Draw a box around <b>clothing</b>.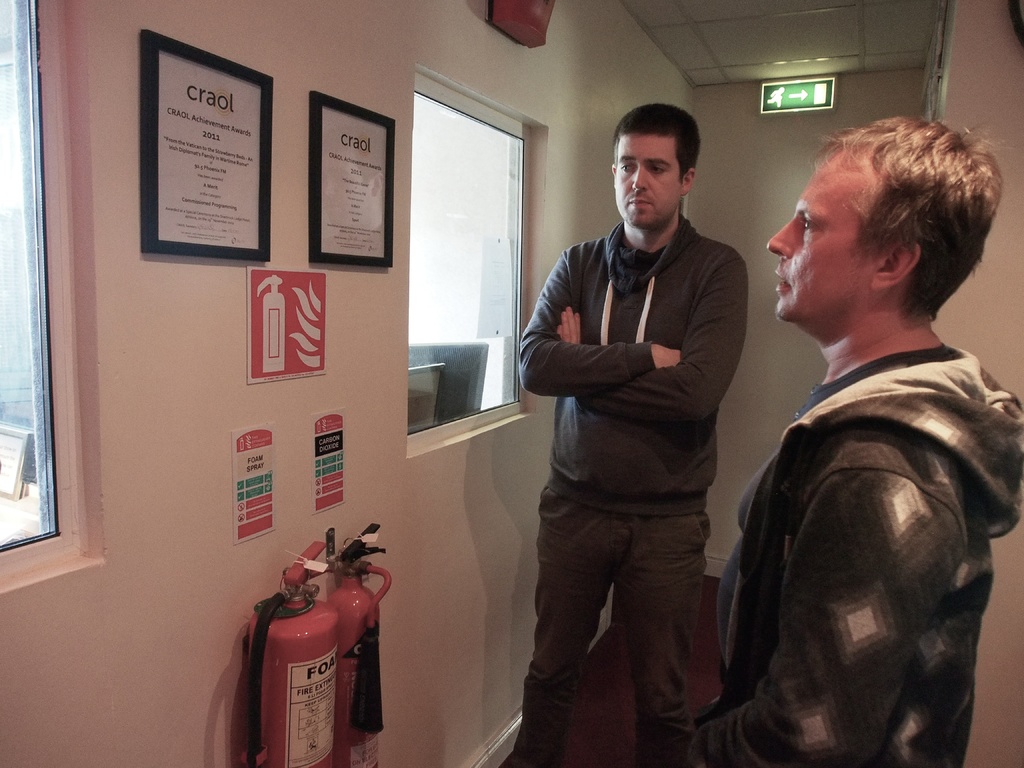
(x1=689, y1=344, x2=1023, y2=767).
